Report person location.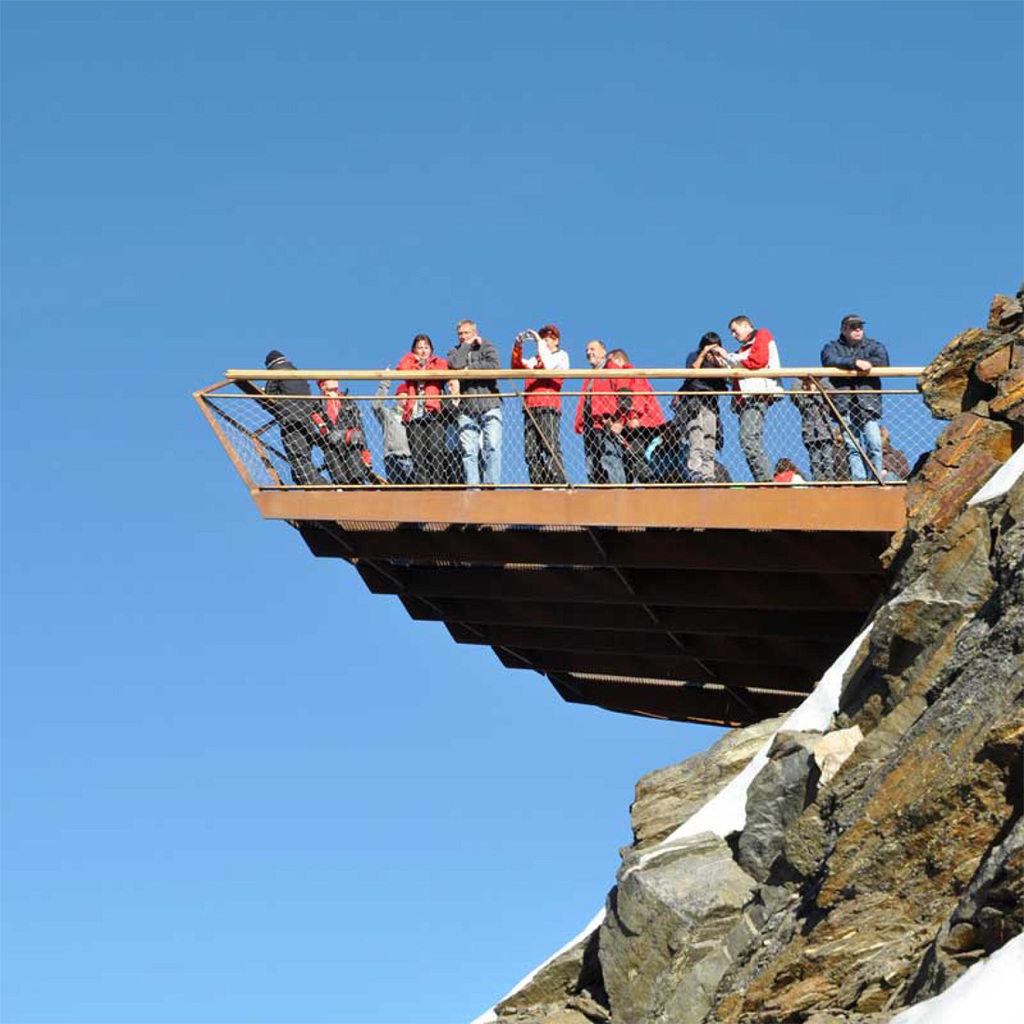
Report: rect(448, 325, 503, 484).
